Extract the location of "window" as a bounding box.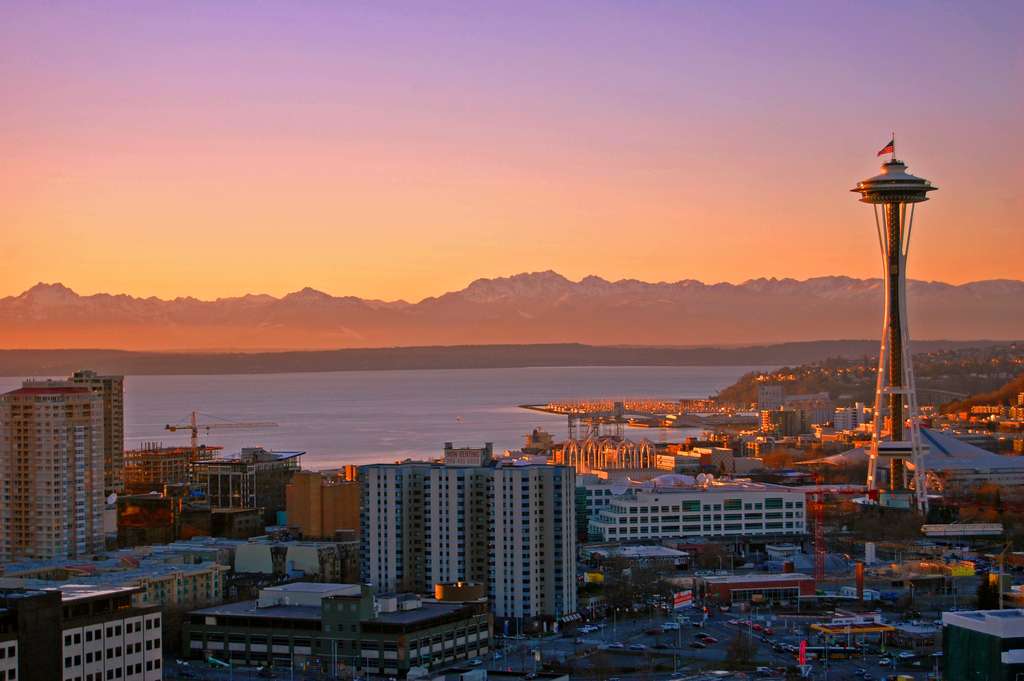
select_region(585, 498, 593, 504).
